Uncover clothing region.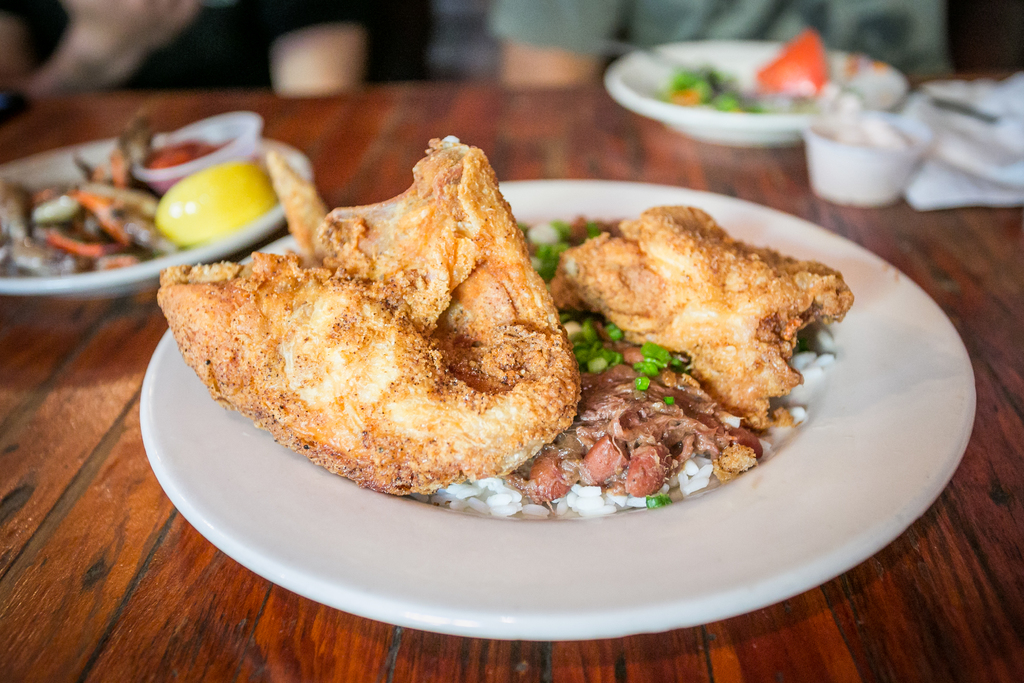
Uncovered: 492:0:959:78.
